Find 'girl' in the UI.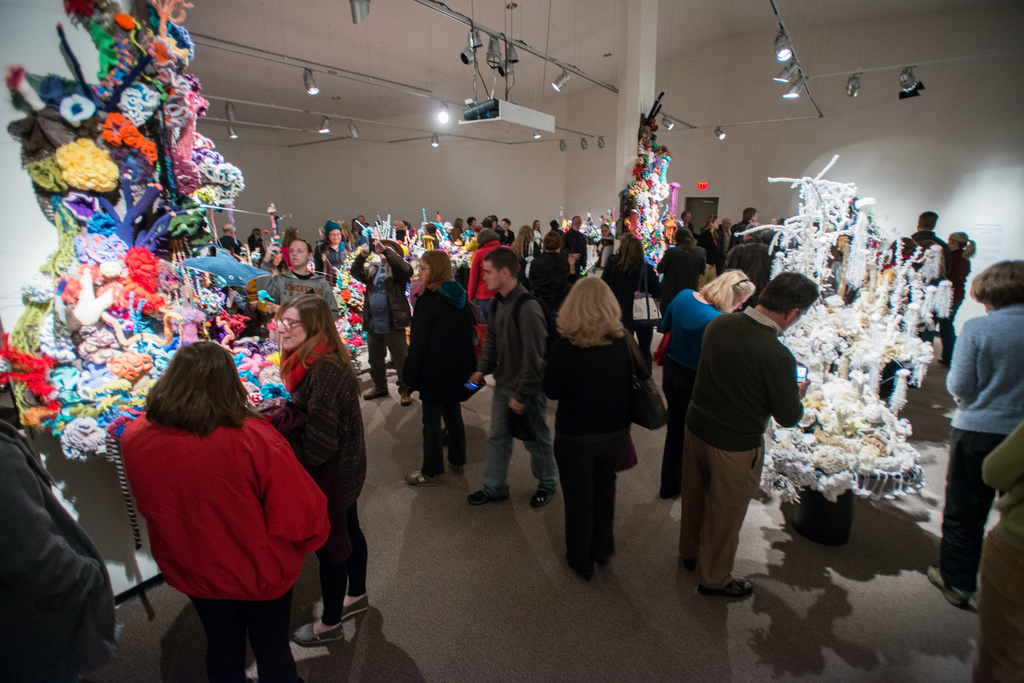
UI element at box=[396, 248, 471, 485].
